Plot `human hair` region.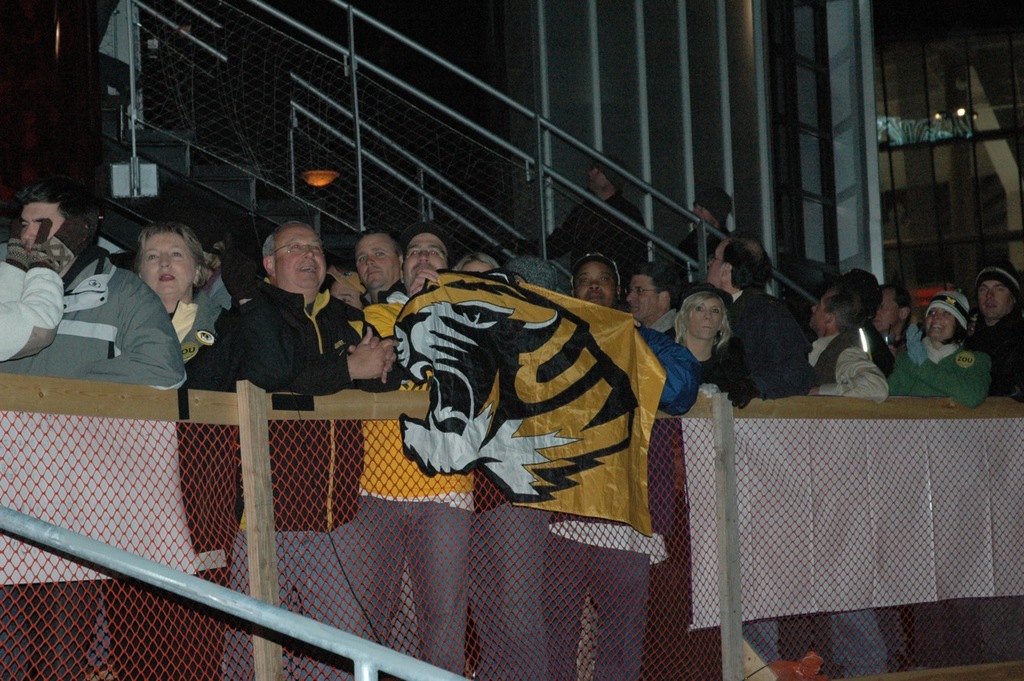
Plotted at <box>577,254,612,284</box>.
